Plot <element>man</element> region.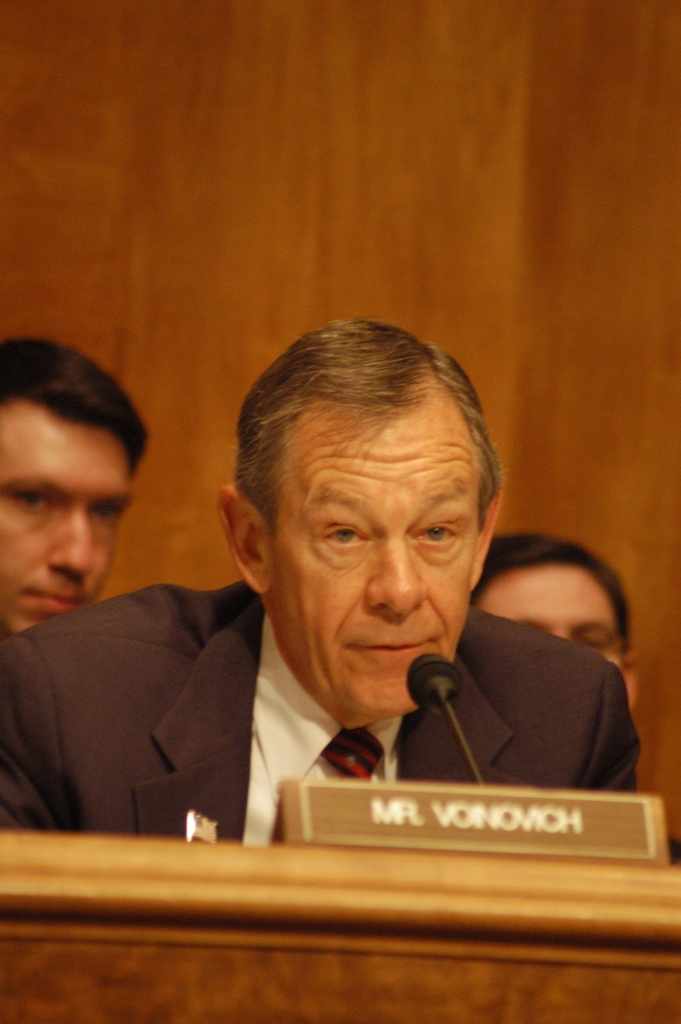
Plotted at box=[464, 536, 637, 710].
